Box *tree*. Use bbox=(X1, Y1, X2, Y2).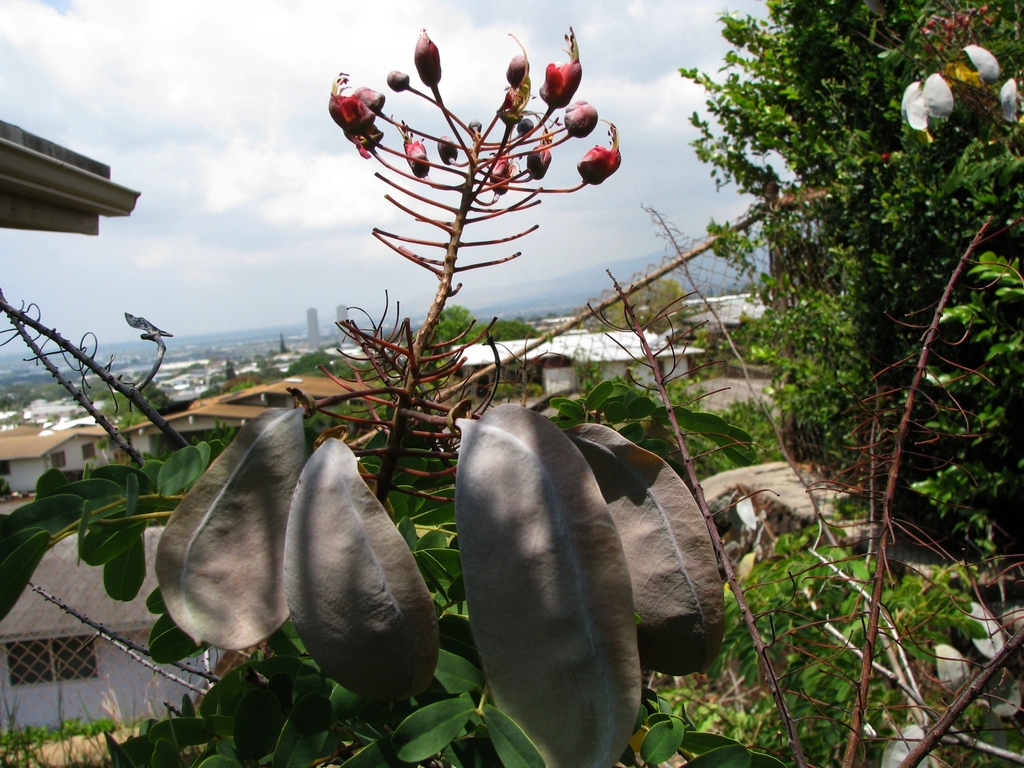
bbox=(579, 275, 696, 339).
